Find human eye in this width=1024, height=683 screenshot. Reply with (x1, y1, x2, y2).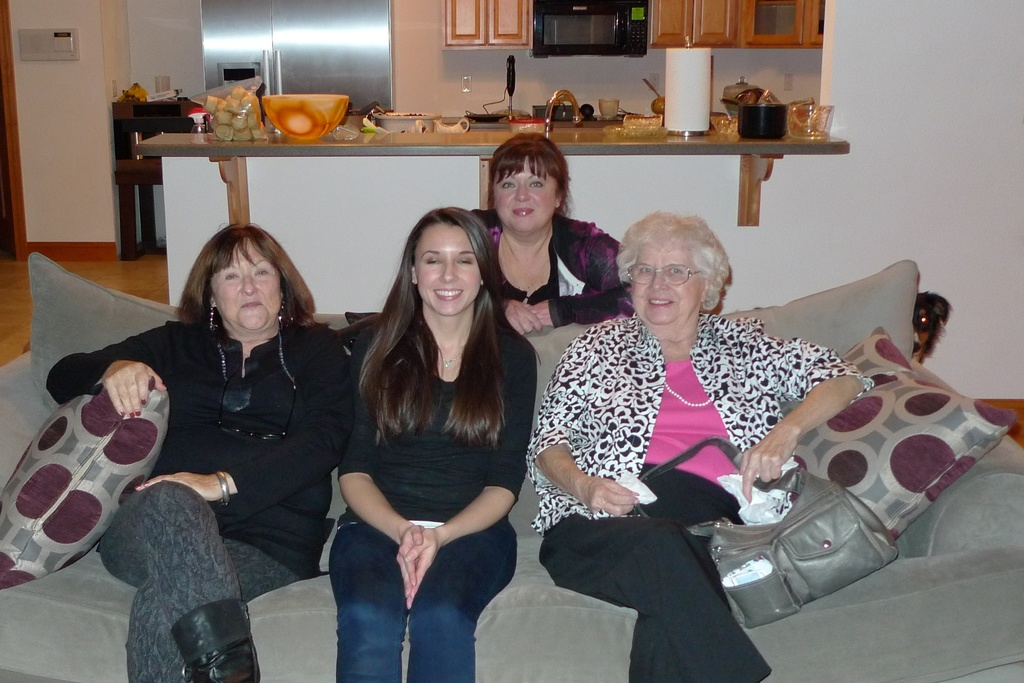
(253, 266, 271, 278).
